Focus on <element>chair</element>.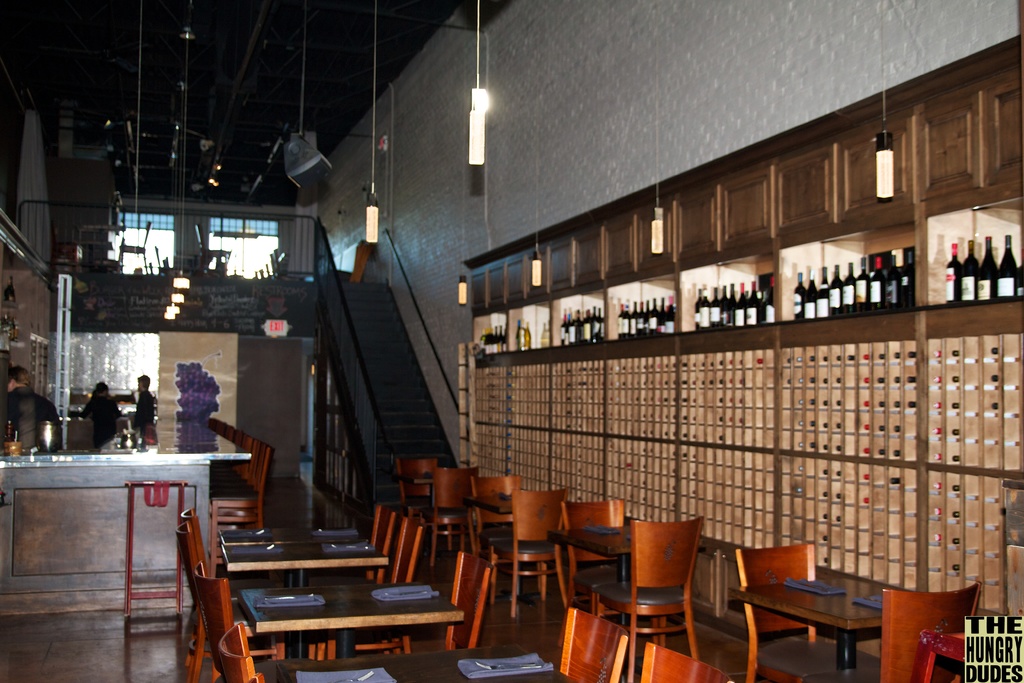
Focused at box(217, 612, 260, 682).
